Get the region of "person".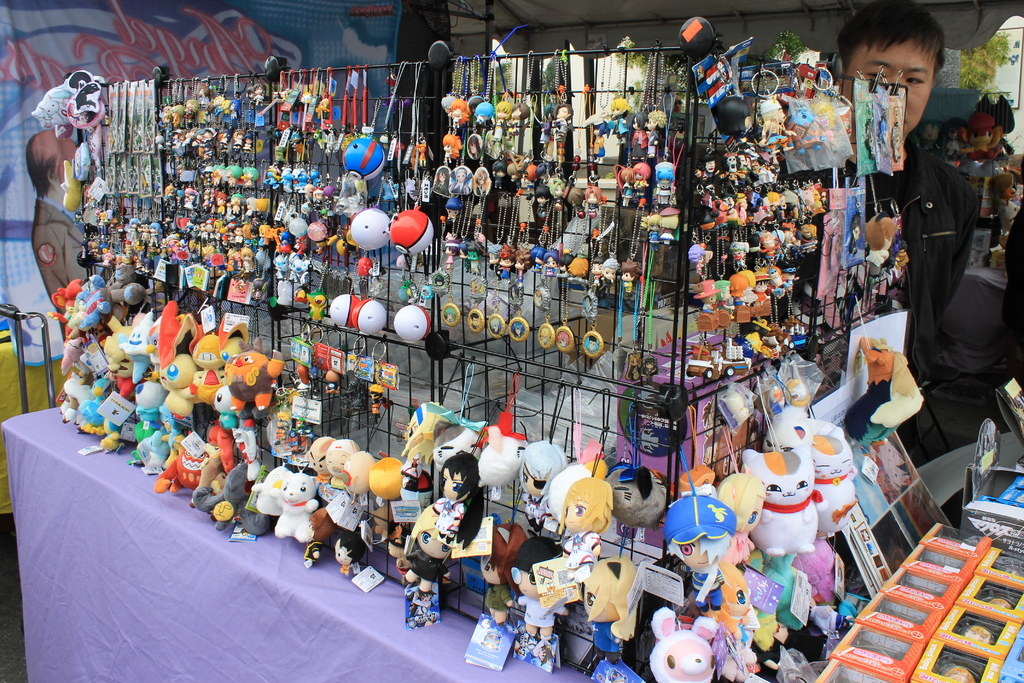
439/454/484/550.
